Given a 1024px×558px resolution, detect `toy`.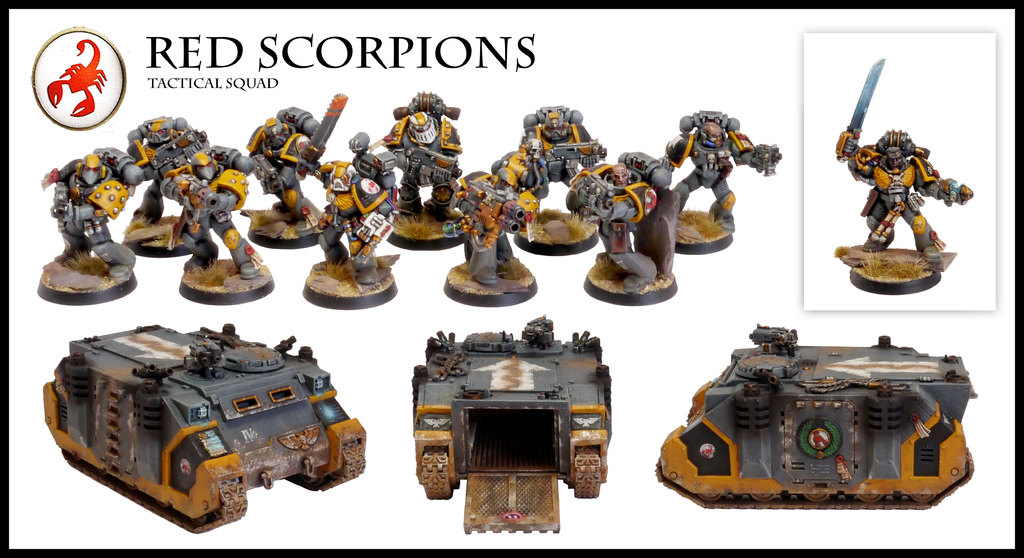
bbox=[444, 139, 538, 308].
